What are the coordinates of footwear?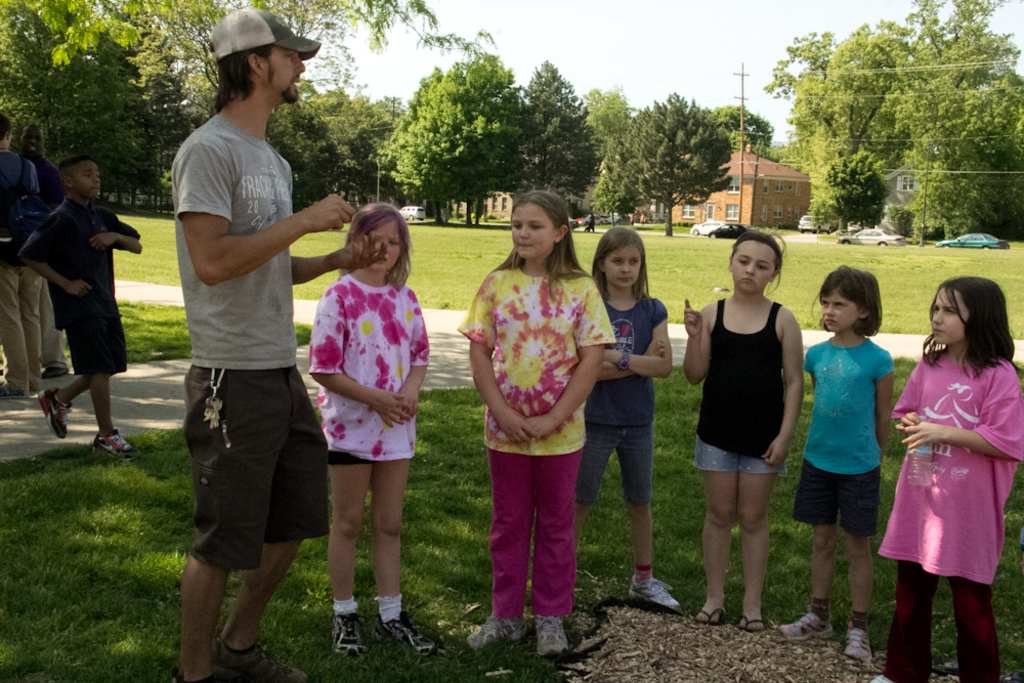
x1=629 y1=571 x2=674 y2=610.
